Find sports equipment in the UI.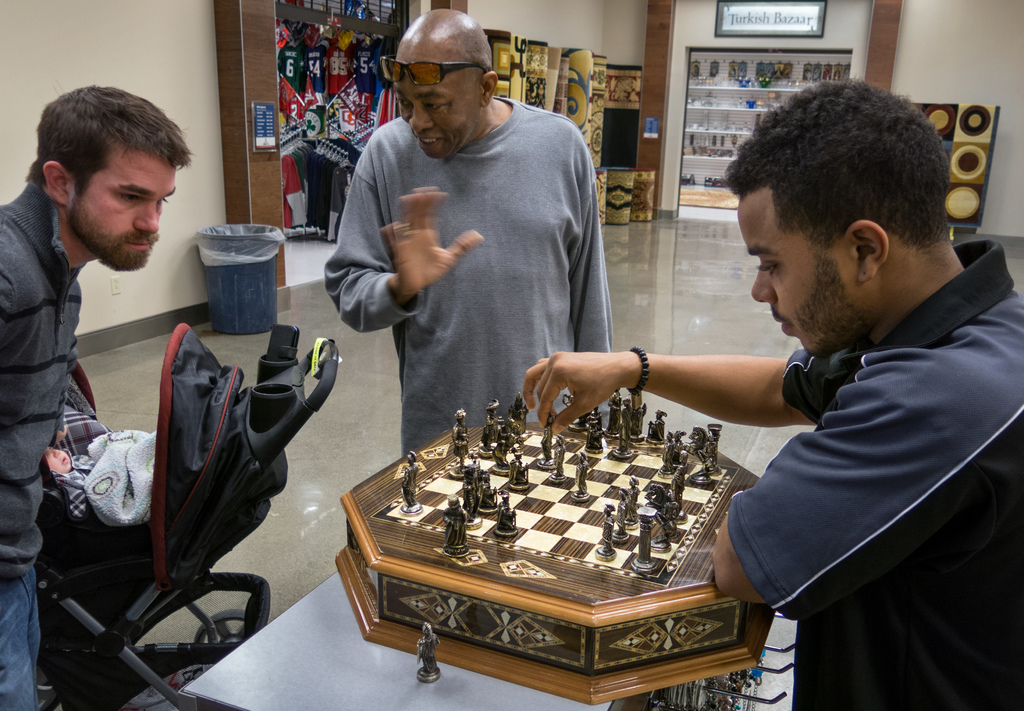
UI element at 531 404 560 465.
